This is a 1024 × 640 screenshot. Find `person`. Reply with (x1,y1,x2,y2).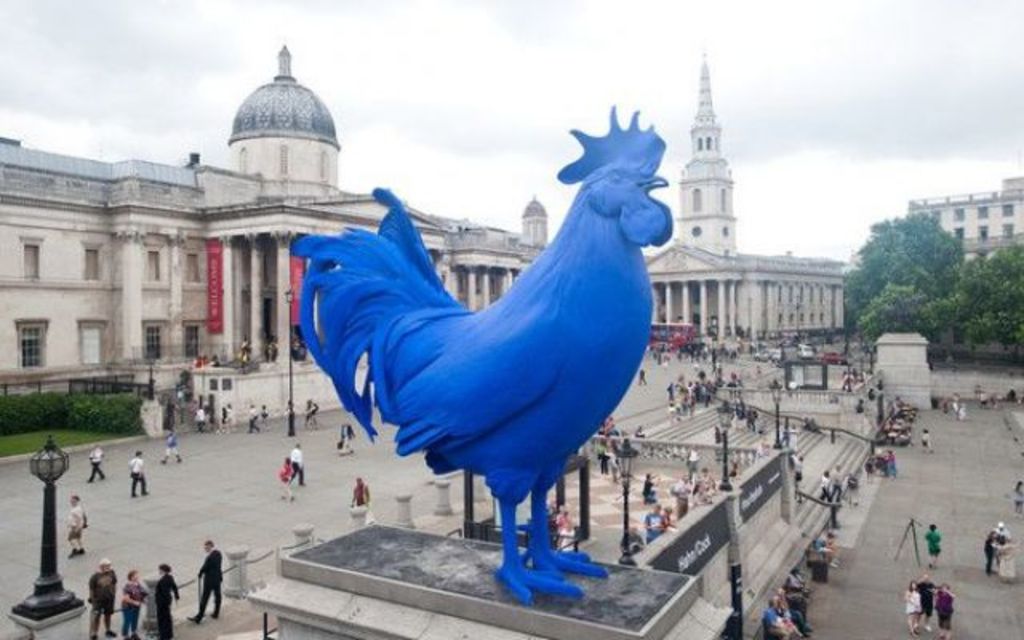
(354,478,376,510).
